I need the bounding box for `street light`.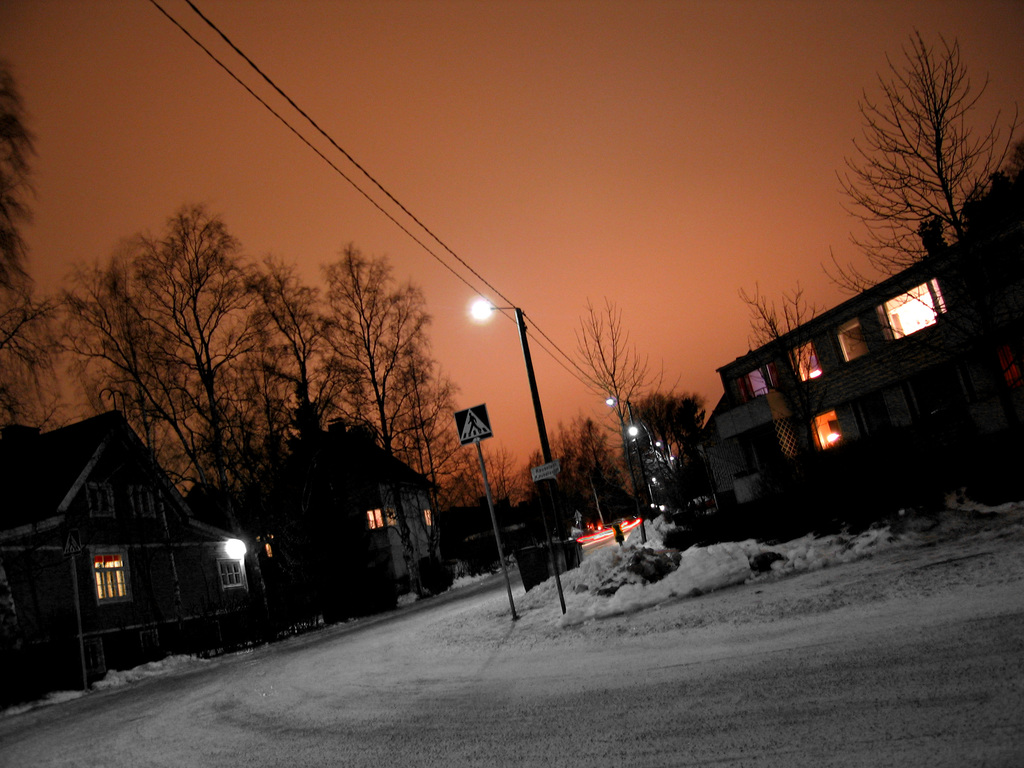
Here it is: x1=469, y1=287, x2=577, y2=550.
